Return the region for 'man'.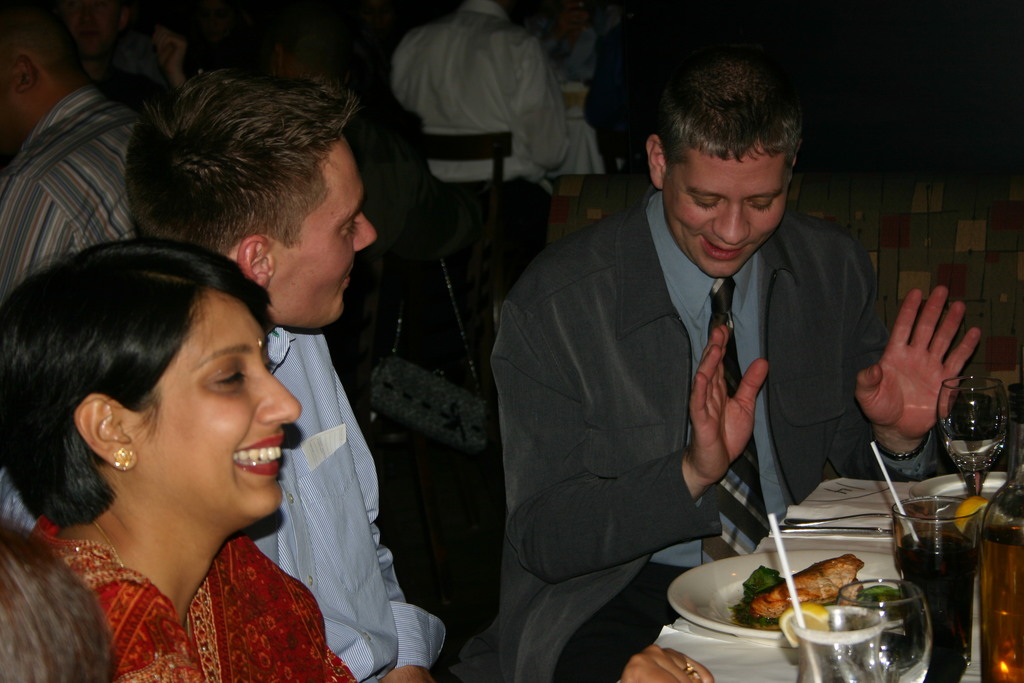
{"x1": 130, "y1": 68, "x2": 450, "y2": 682}.
